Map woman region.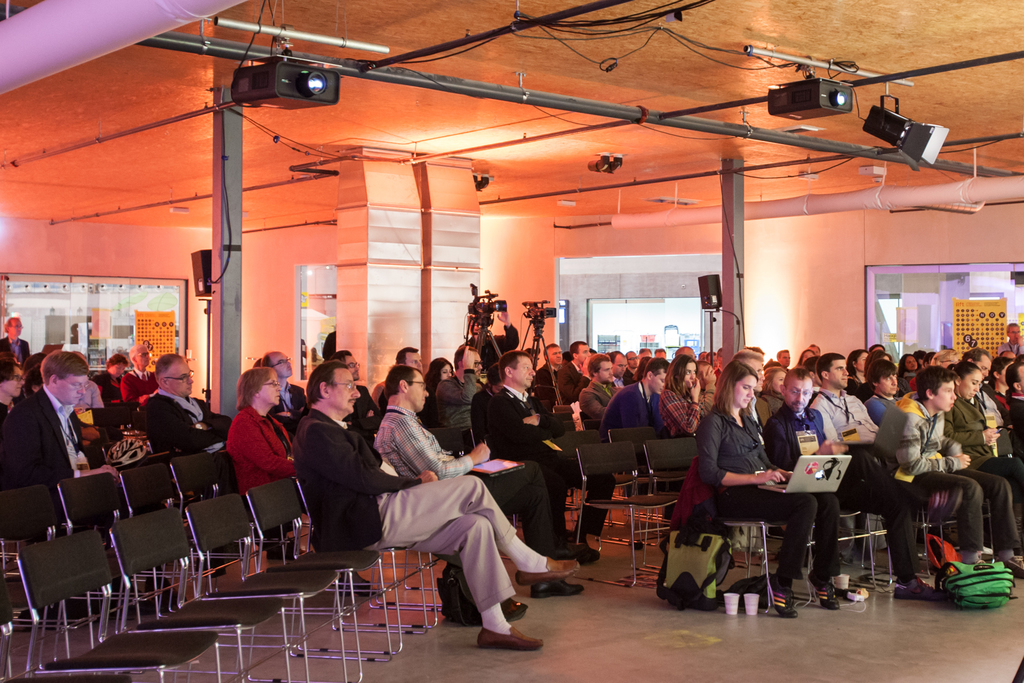
Mapped to bbox=(227, 366, 370, 590).
